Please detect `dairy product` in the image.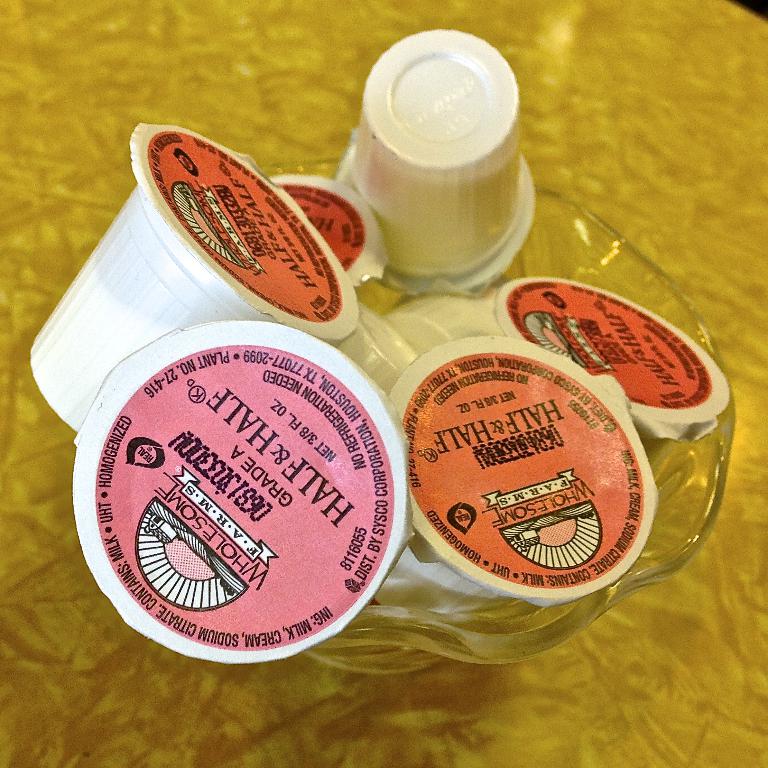
[left=123, top=335, right=386, bottom=665].
